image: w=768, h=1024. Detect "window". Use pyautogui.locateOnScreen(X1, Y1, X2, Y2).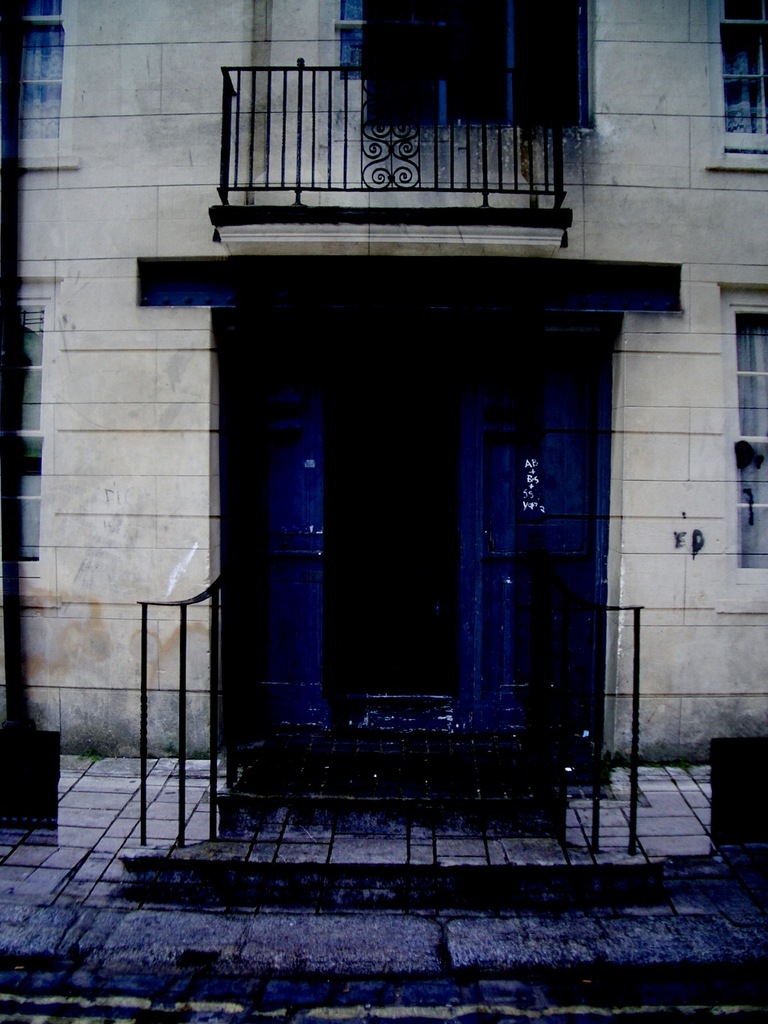
pyautogui.locateOnScreen(704, 0, 767, 170).
